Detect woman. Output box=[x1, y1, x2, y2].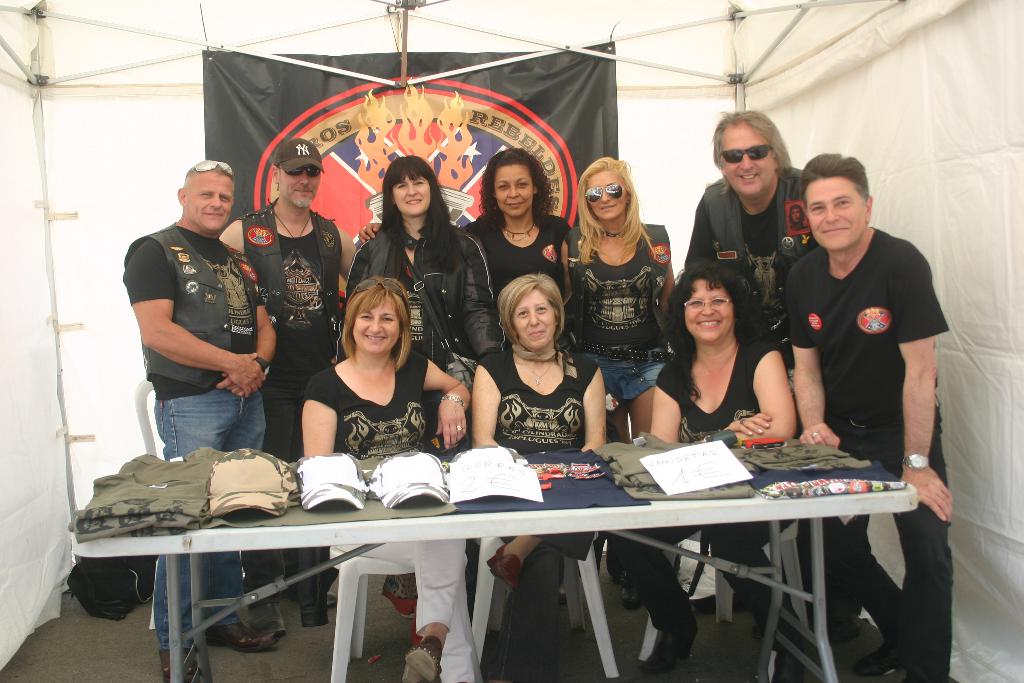
box=[298, 274, 477, 682].
